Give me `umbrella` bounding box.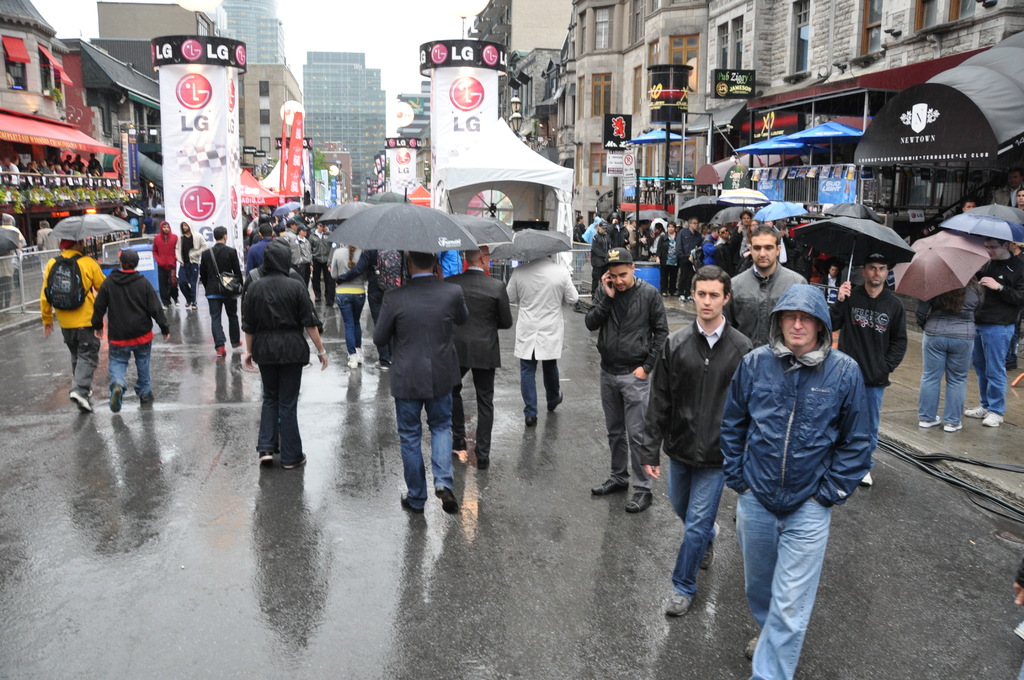
select_region(49, 213, 134, 259).
